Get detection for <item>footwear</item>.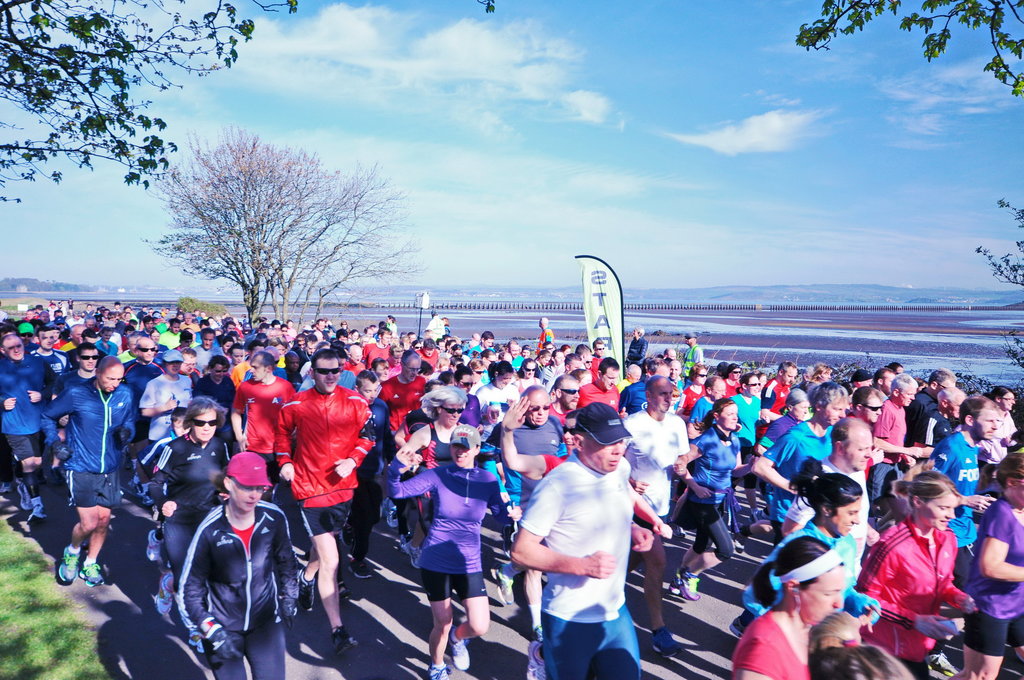
Detection: (748,510,756,523).
